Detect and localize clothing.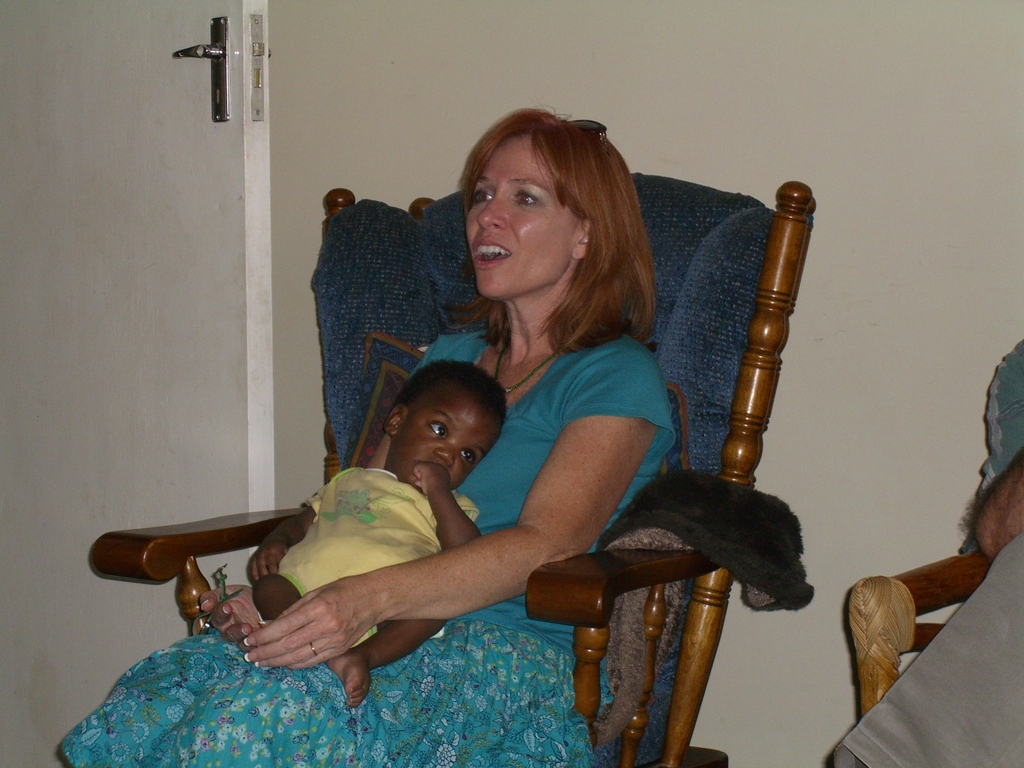
Localized at <bbox>205, 465, 490, 676</bbox>.
